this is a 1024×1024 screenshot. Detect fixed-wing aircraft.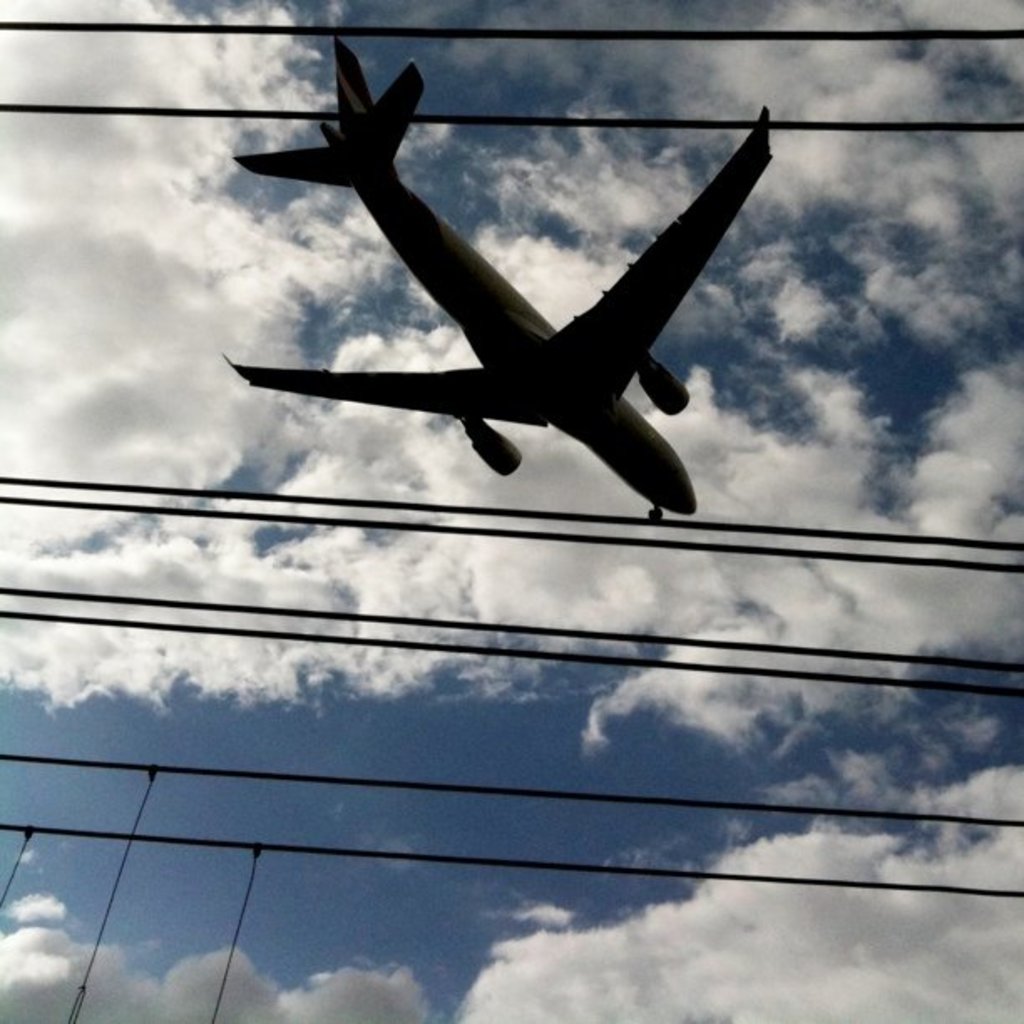
locate(228, 35, 761, 519).
